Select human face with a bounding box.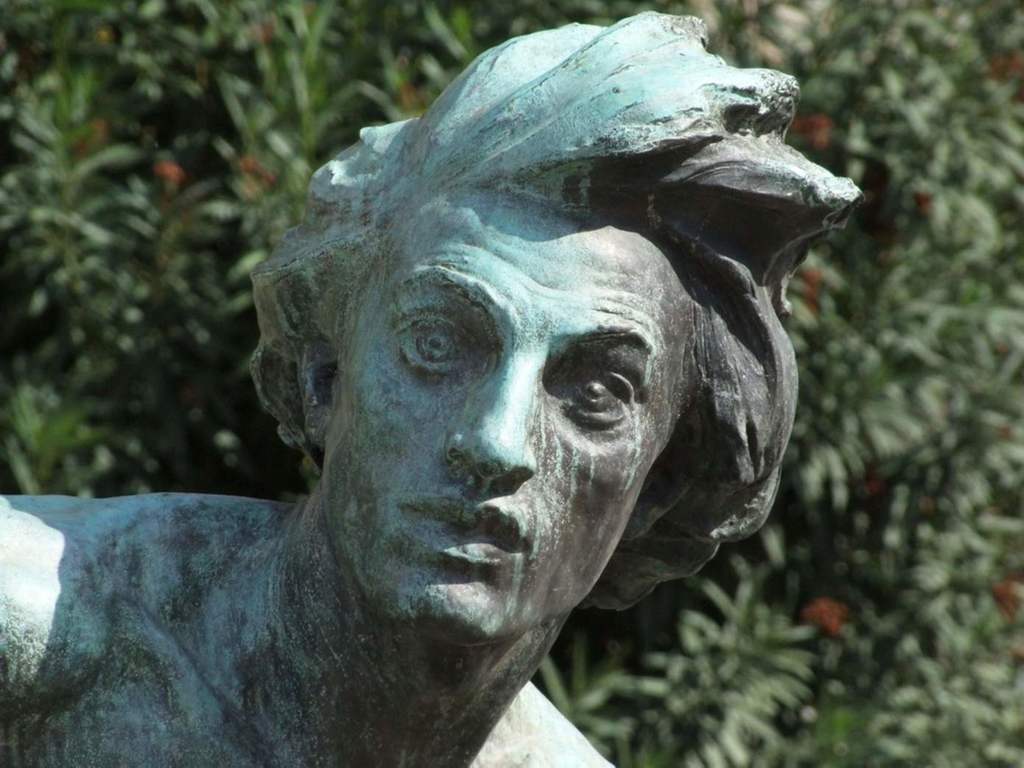
crop(325, 199, 694, 633).
